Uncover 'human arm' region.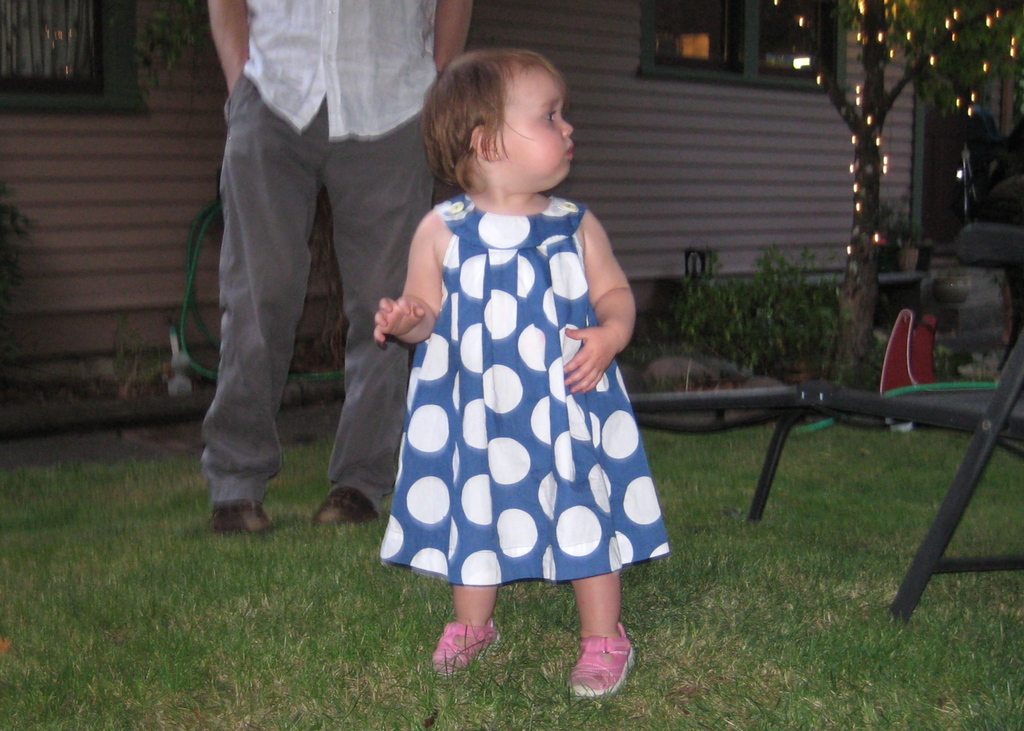
Uncovered: locate(365, 200, 441, 344).
